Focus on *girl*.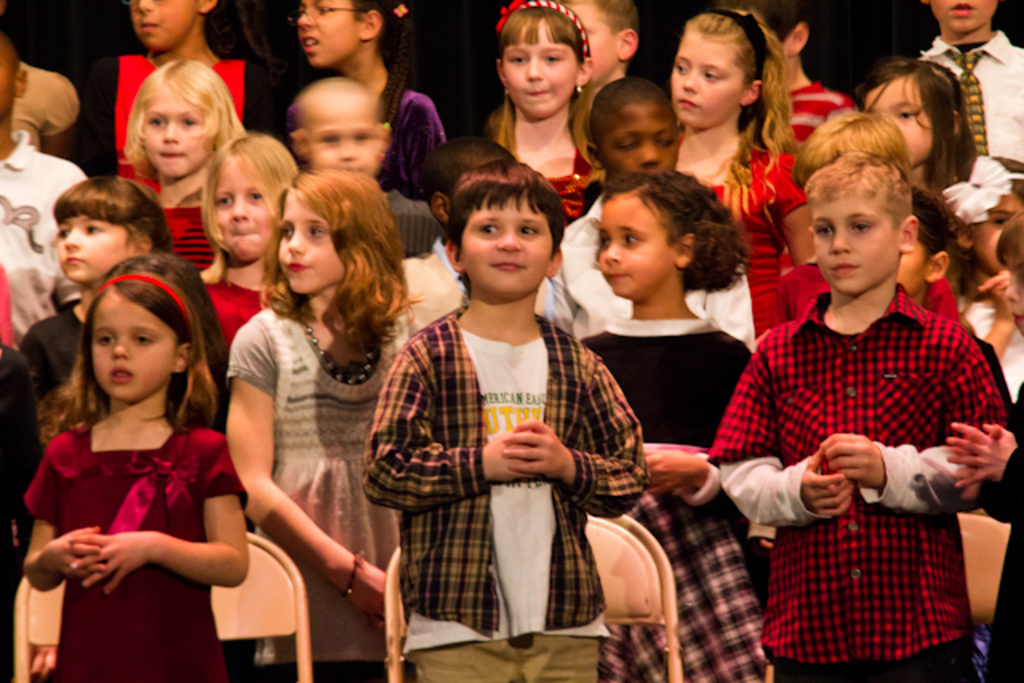
Focused at rect(944, 149, 1022, 390).
